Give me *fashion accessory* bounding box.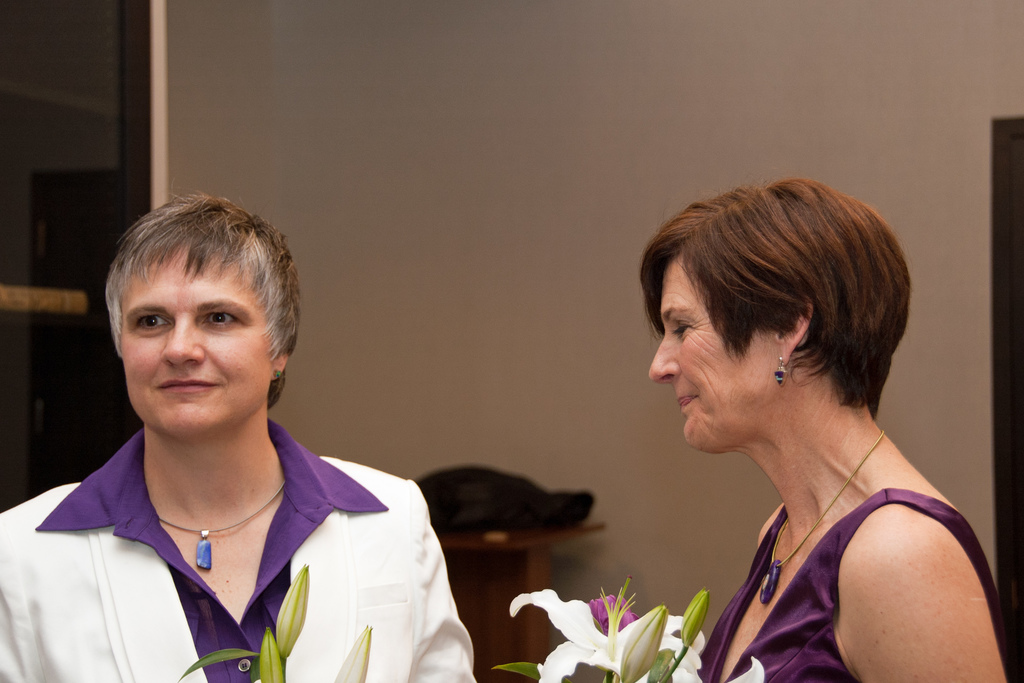
bbox(275, 371, 282, 379).
